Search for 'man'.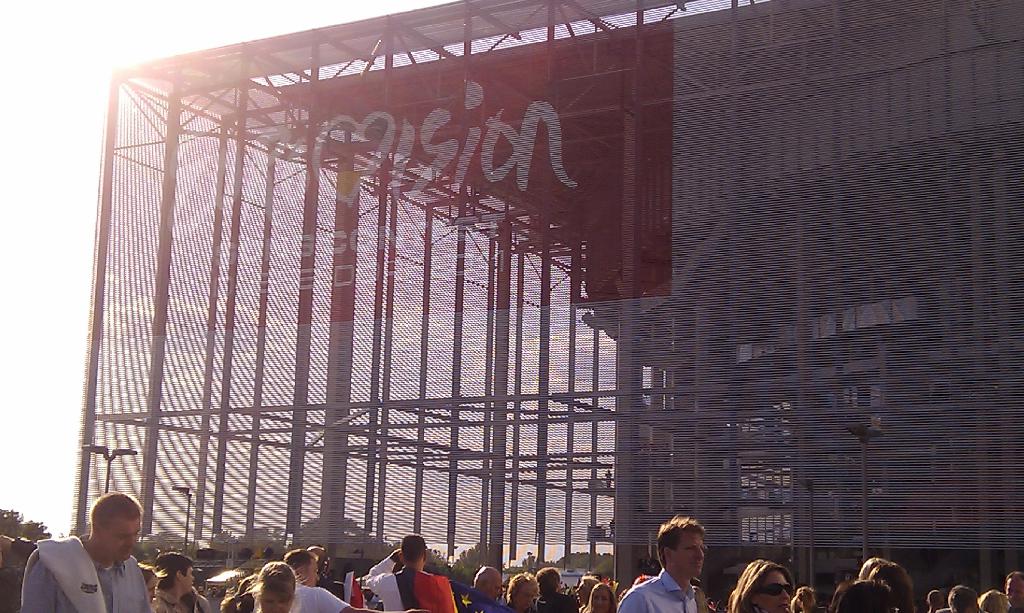
Found at x1=543 y1=565 x2=584 y2=612.
